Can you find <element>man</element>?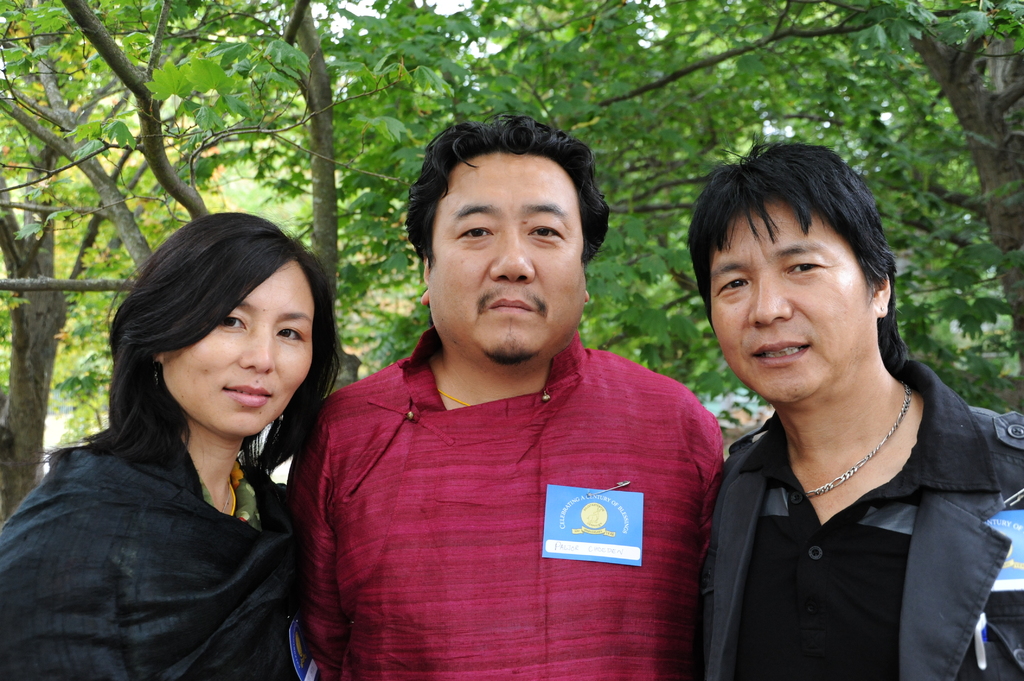
Yes, bounding box: [282, 111, 747, 666].
